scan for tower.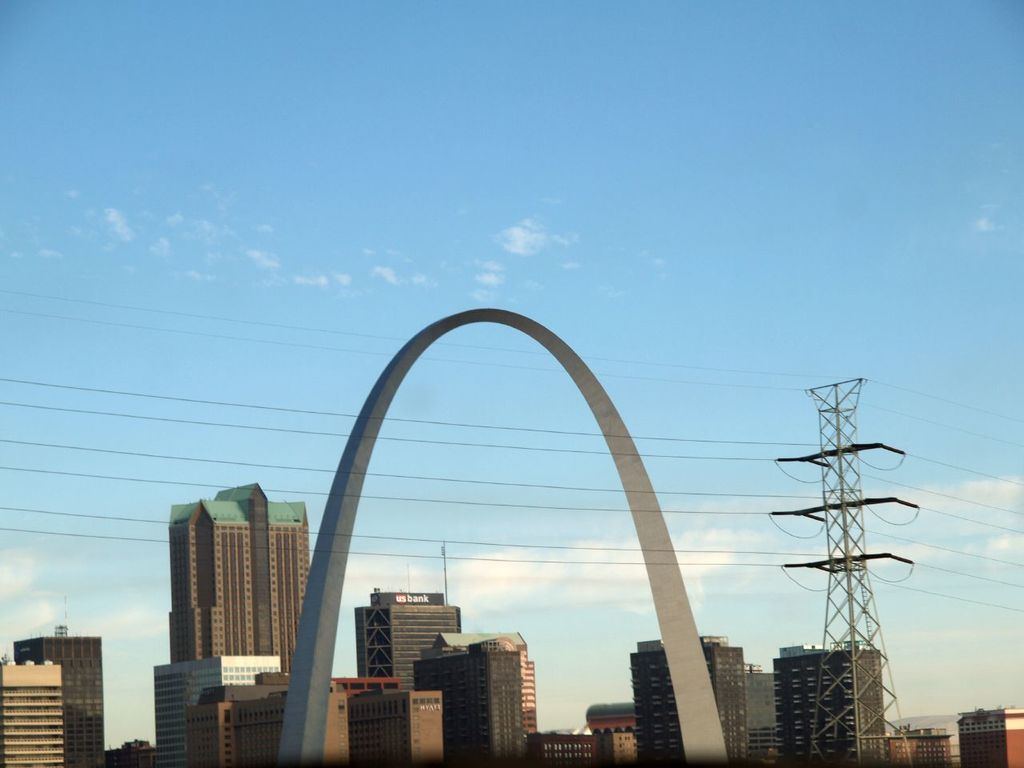
Scan result: [358,538,461,690].
